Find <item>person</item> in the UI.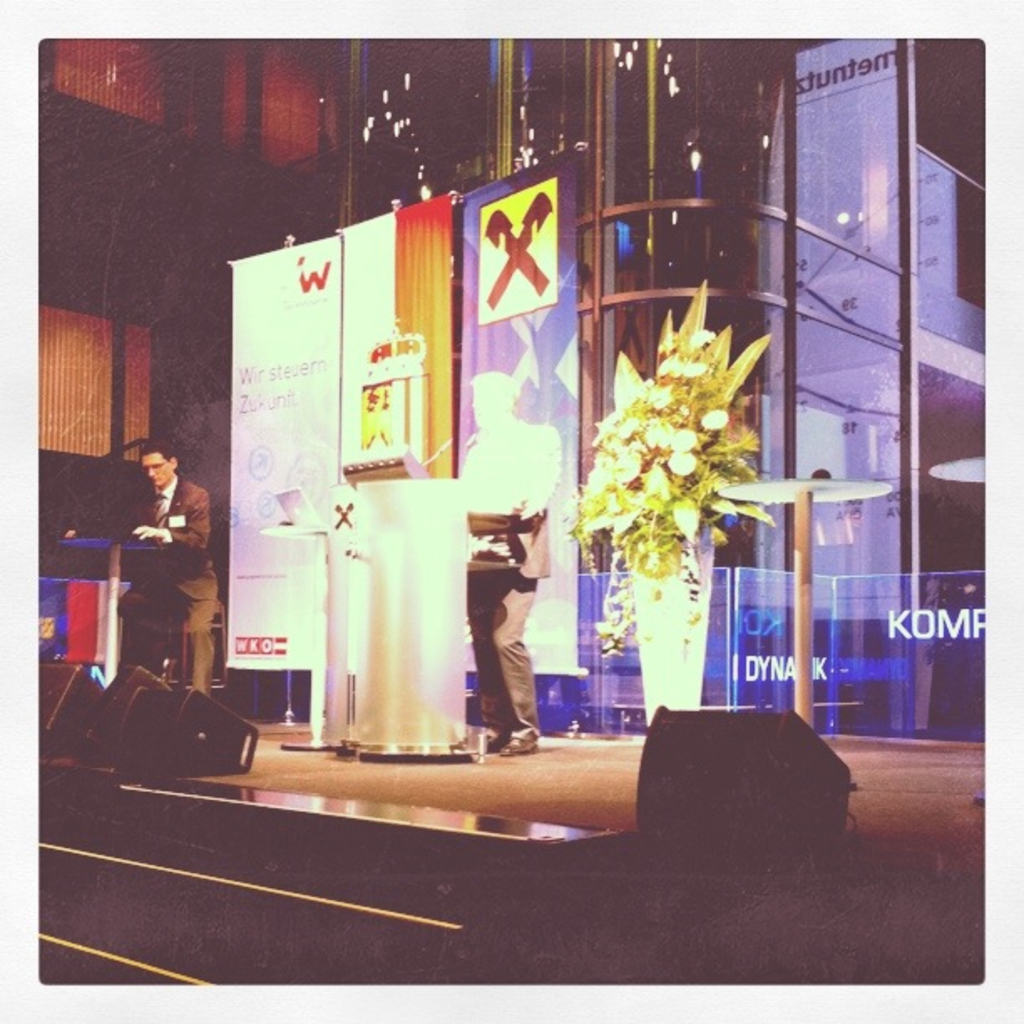
UI element at locate(453, 373, 566, 758).
